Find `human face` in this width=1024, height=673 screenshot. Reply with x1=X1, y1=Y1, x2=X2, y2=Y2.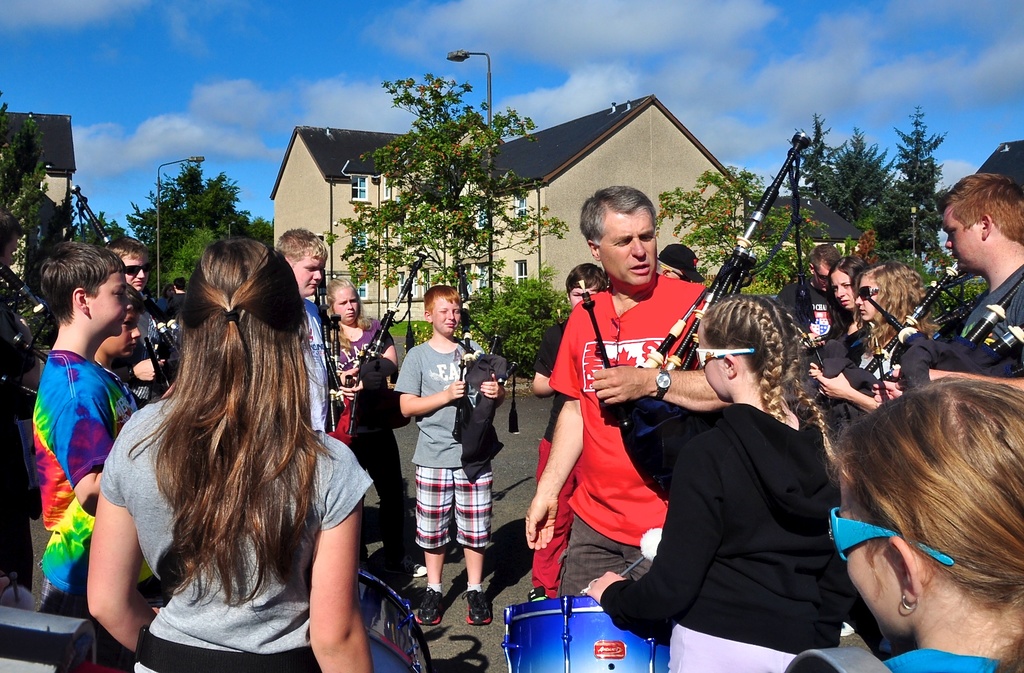
x1=856, y1=273, x2=875, y2=321.
